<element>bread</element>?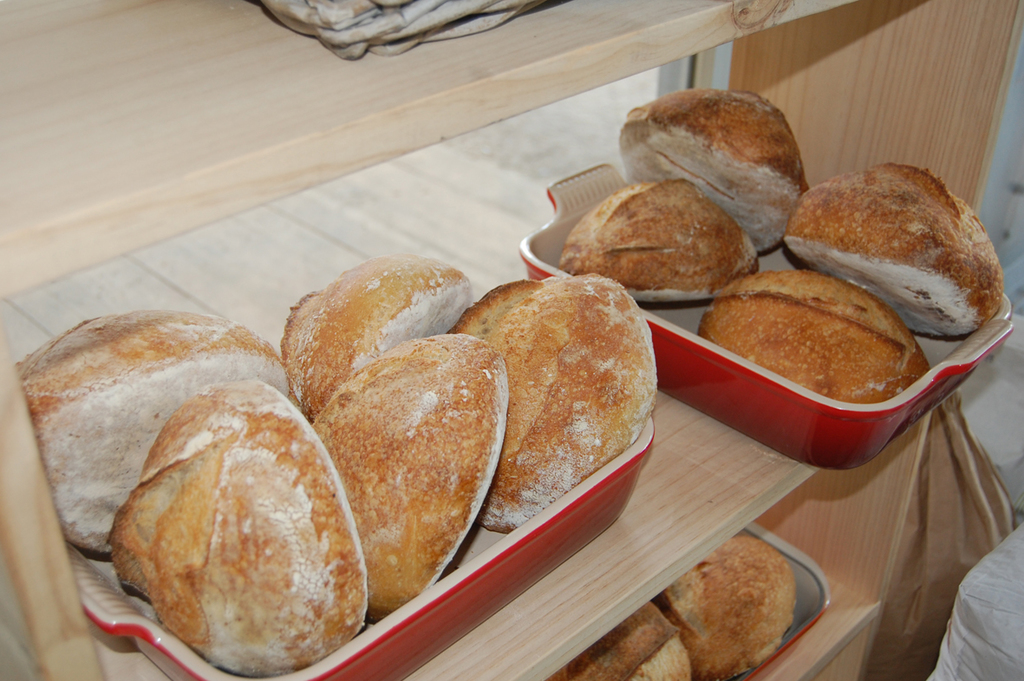
(693, 265, 929, 403)
